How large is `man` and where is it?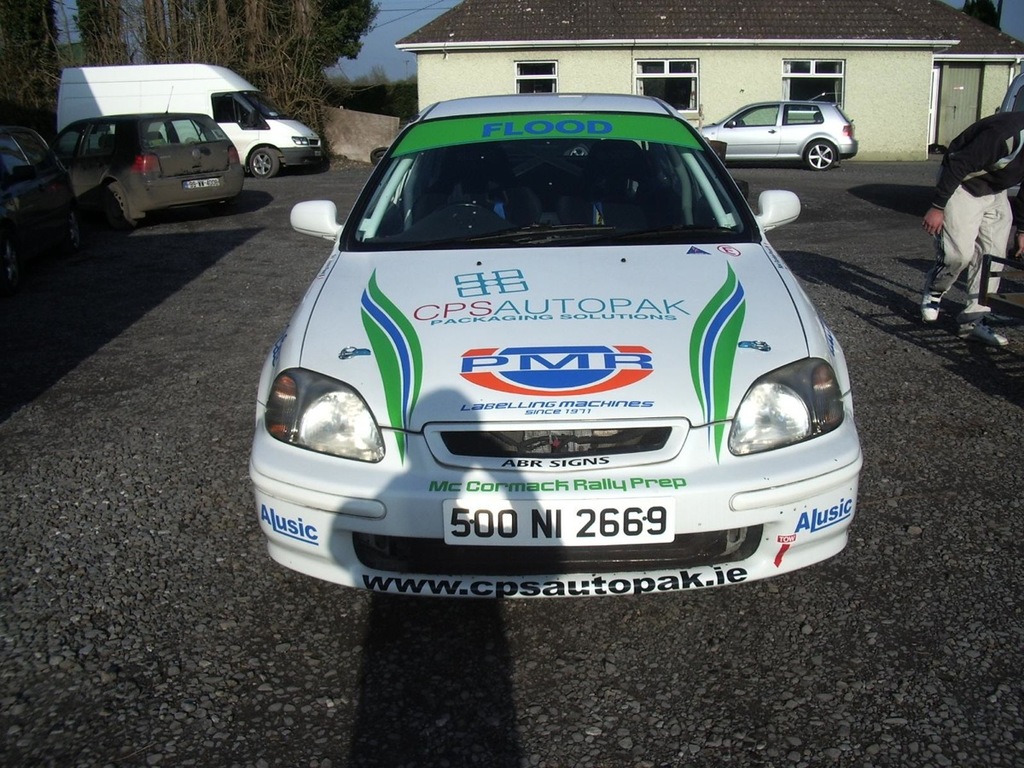
Bounding box: bbox(928, 76, 1019, 340).
